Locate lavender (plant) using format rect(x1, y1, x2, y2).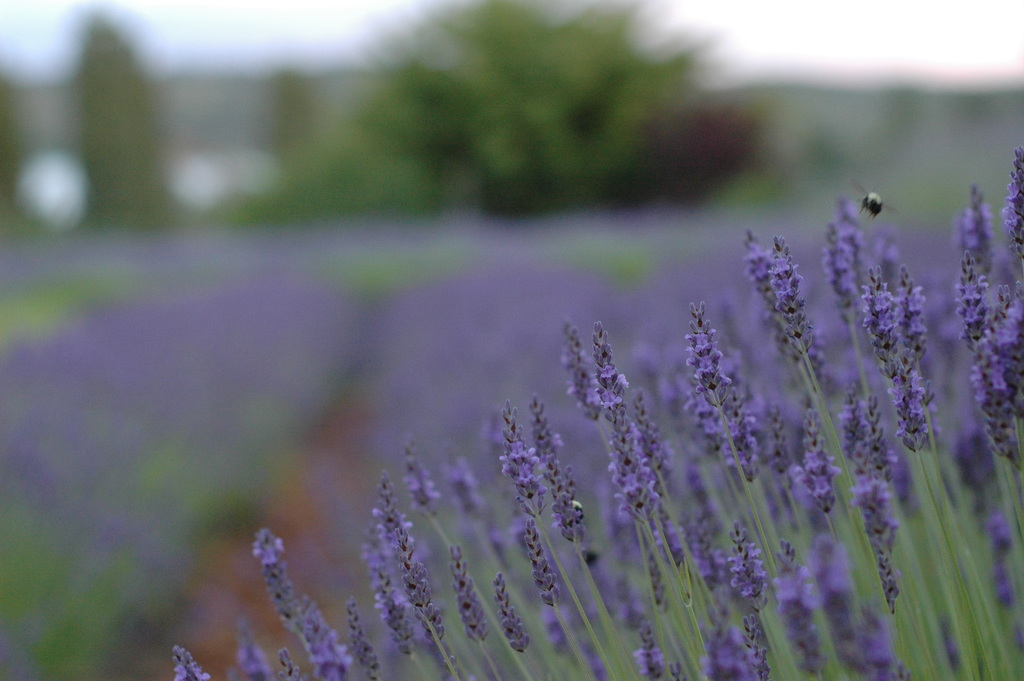
rect(860, 400, 899, 486).
